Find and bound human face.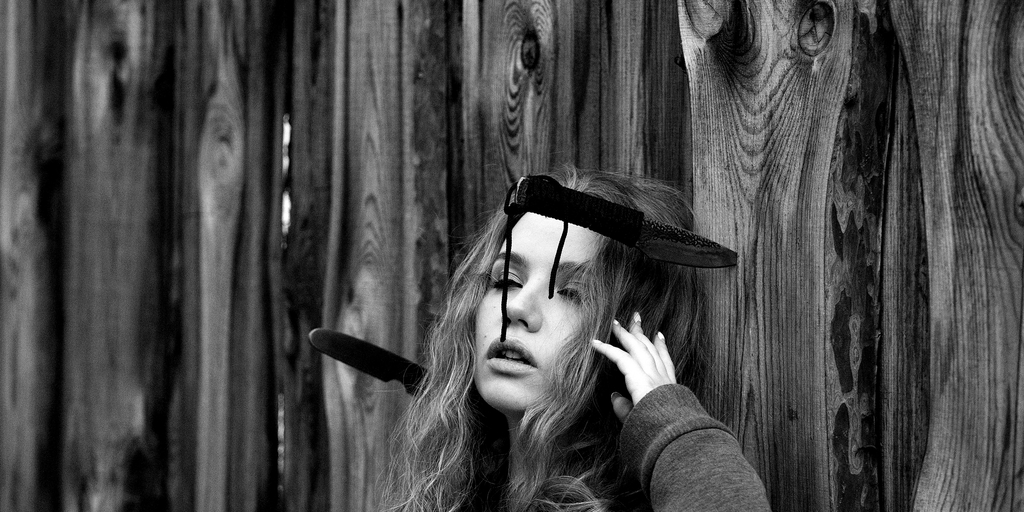
Bound: {"left": 468, "top": 211, "right": 611, "bottom": 413}.
